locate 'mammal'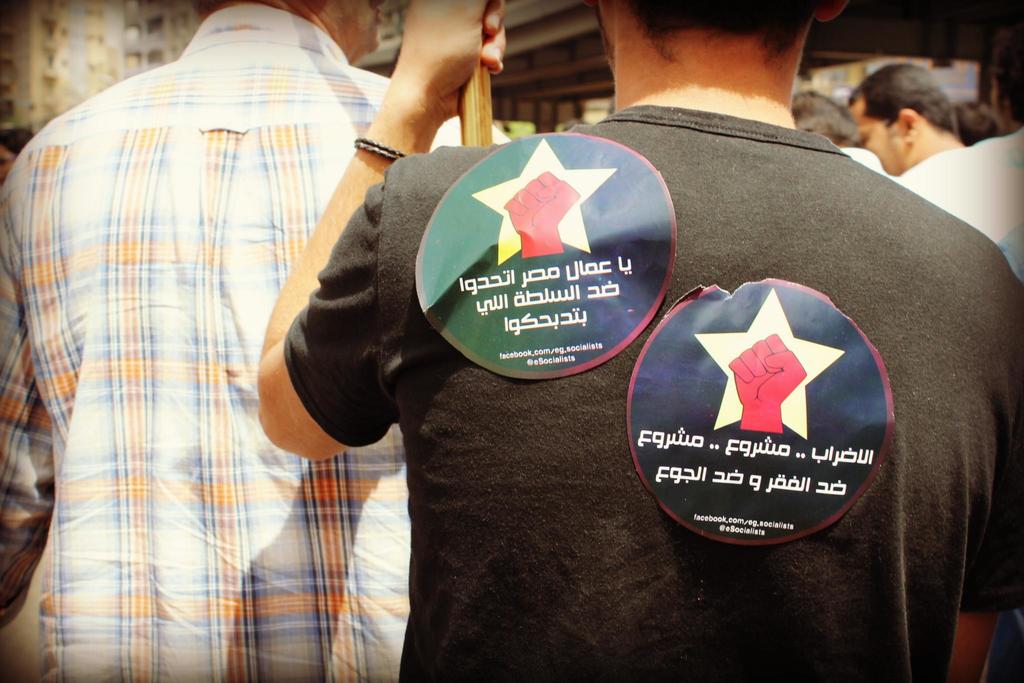
region(0, 129, 38, 173)
